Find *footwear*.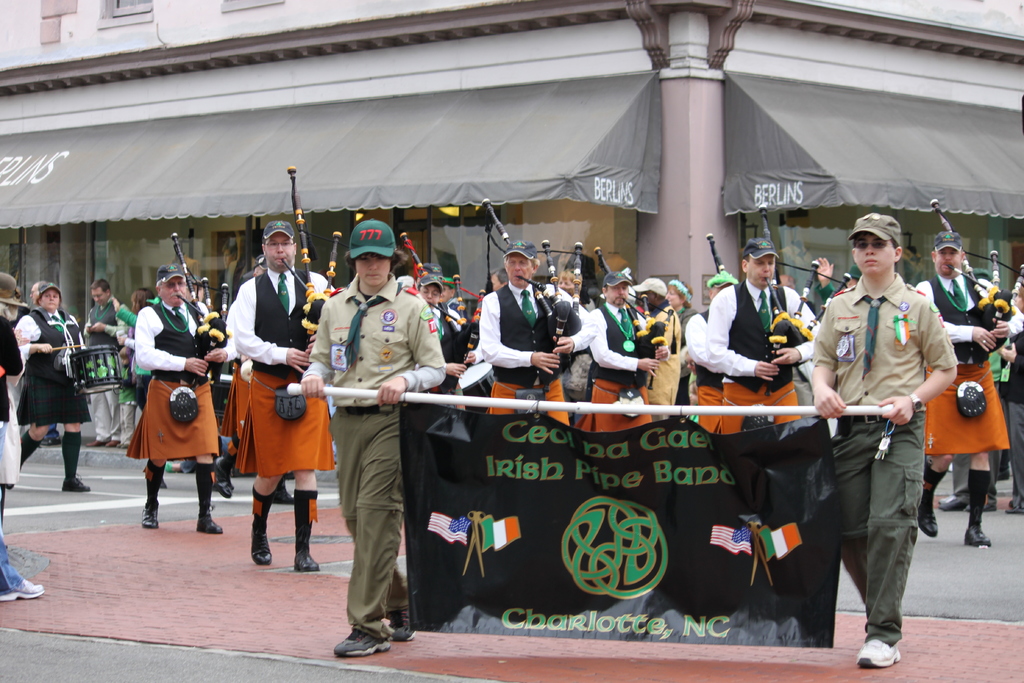
Rect(333, 628, 393, 658).
